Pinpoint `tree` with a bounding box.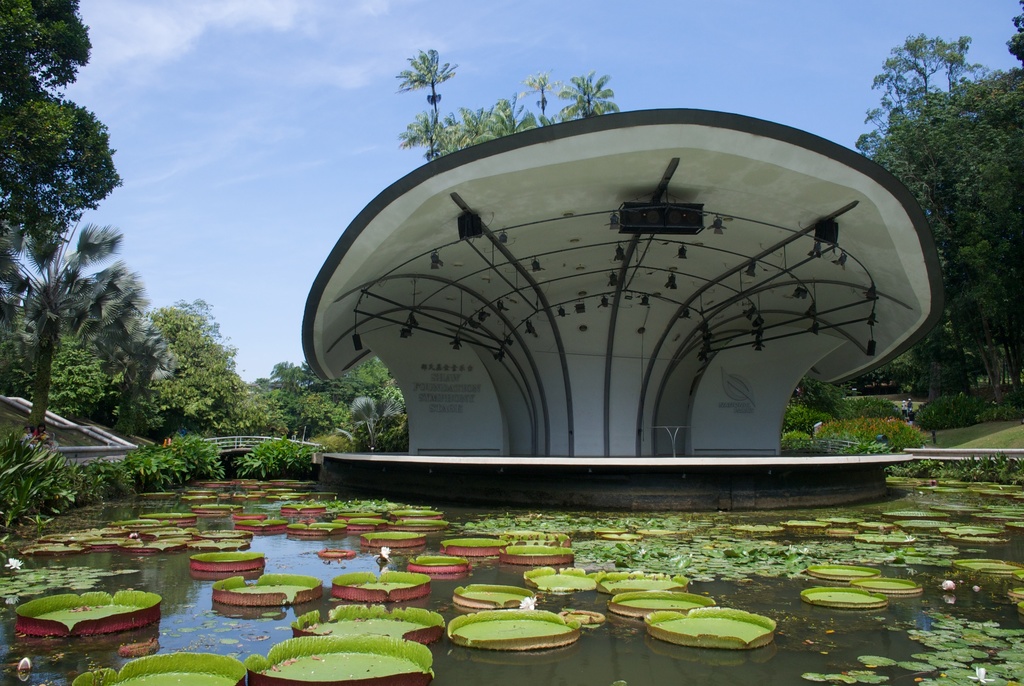
[390, 108, 454, 163].
